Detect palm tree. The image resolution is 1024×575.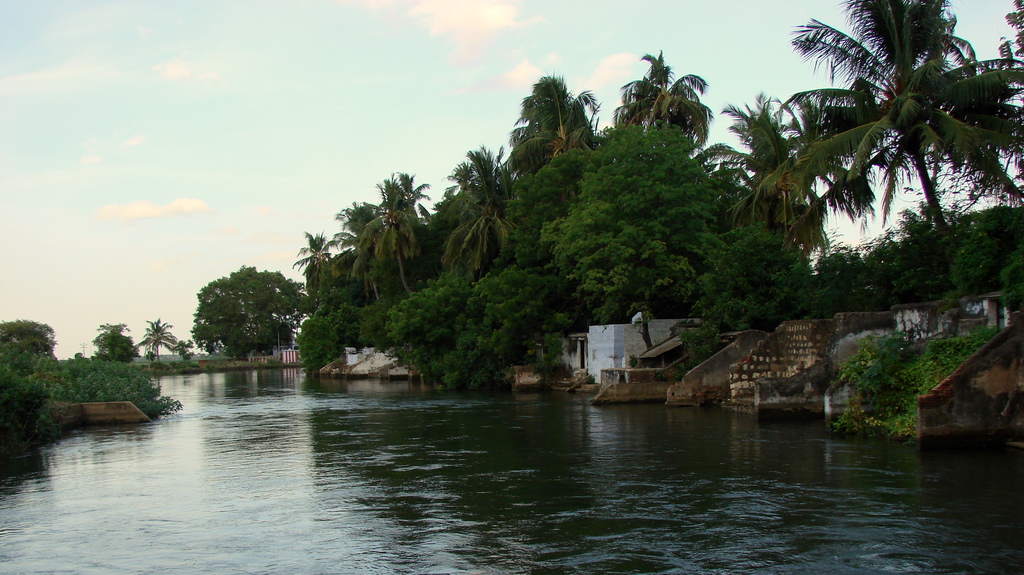
BBox(129, 316, 188, 369).
